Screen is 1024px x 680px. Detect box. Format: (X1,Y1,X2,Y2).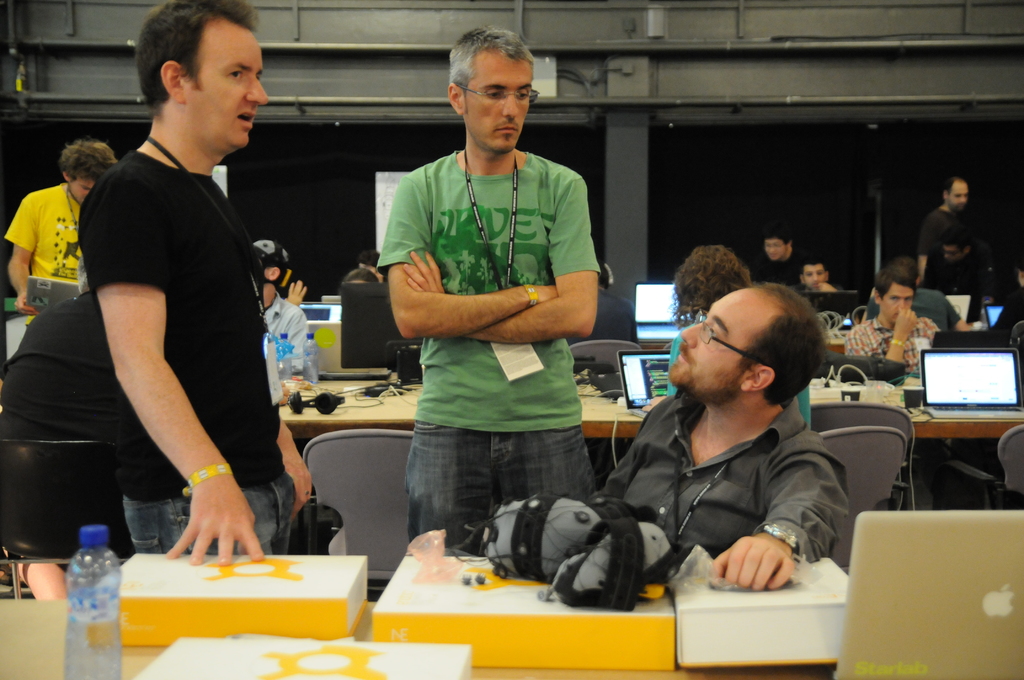
(371,555,671,669).
